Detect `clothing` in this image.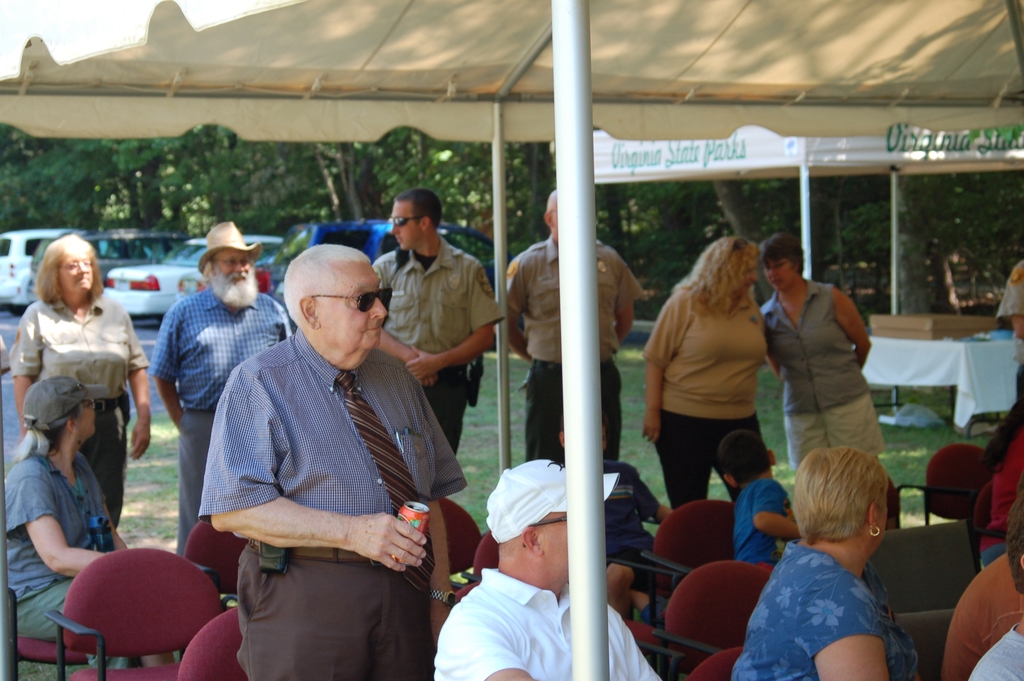
Detection: 434,568,662,680.
